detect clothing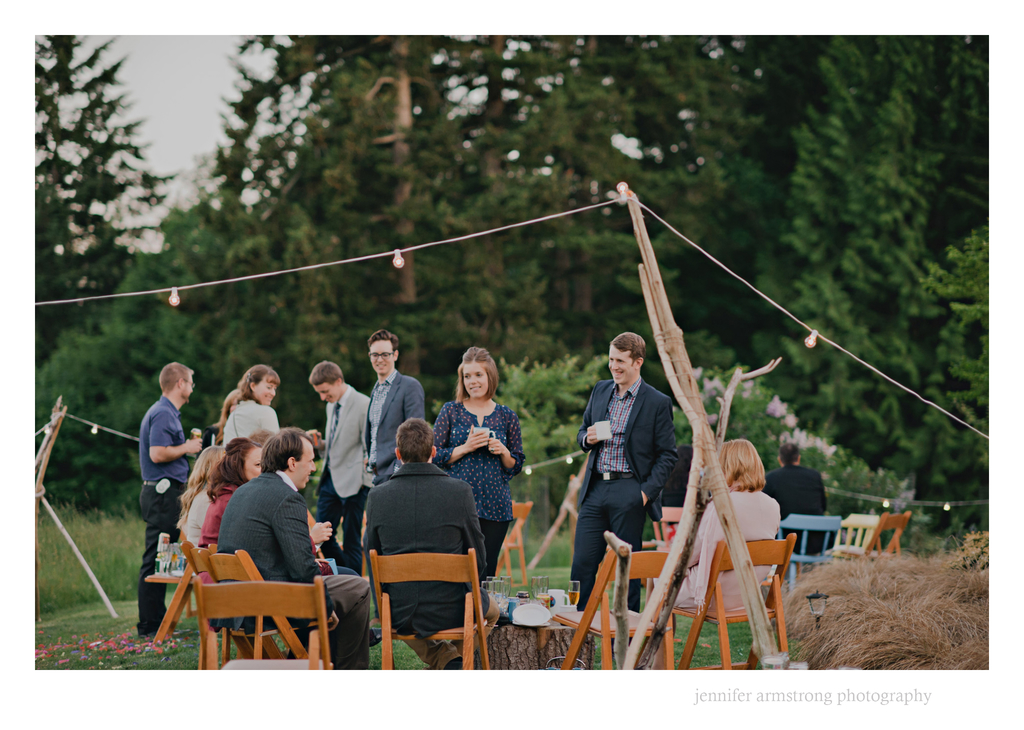
430, 398, 525, 593
